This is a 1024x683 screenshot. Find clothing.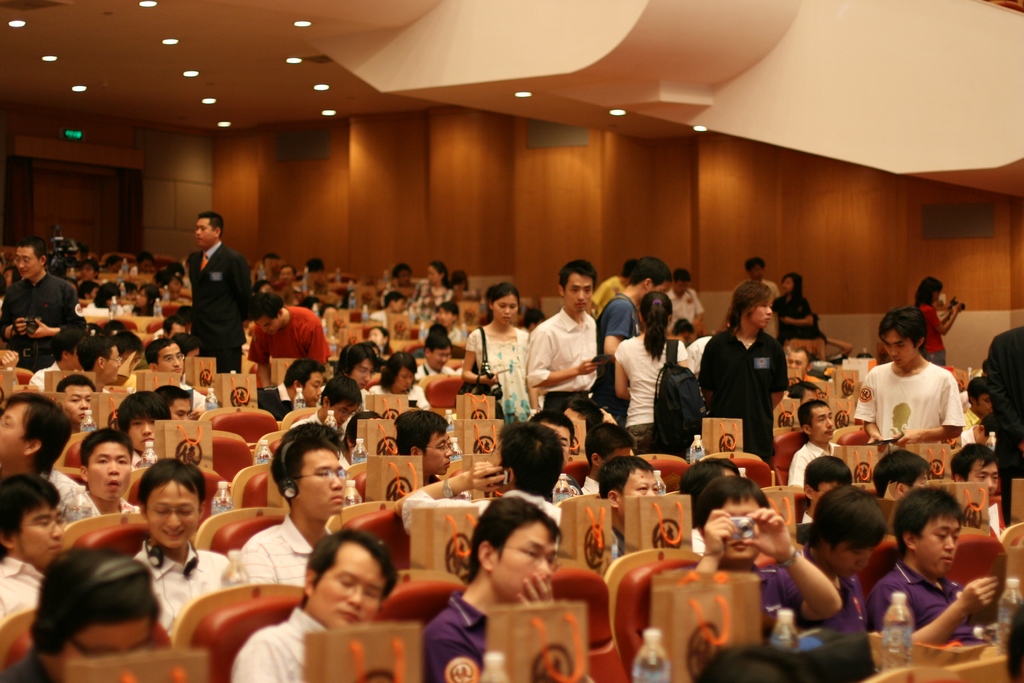
Bounding box: box=[126, 539, 244, 644].
